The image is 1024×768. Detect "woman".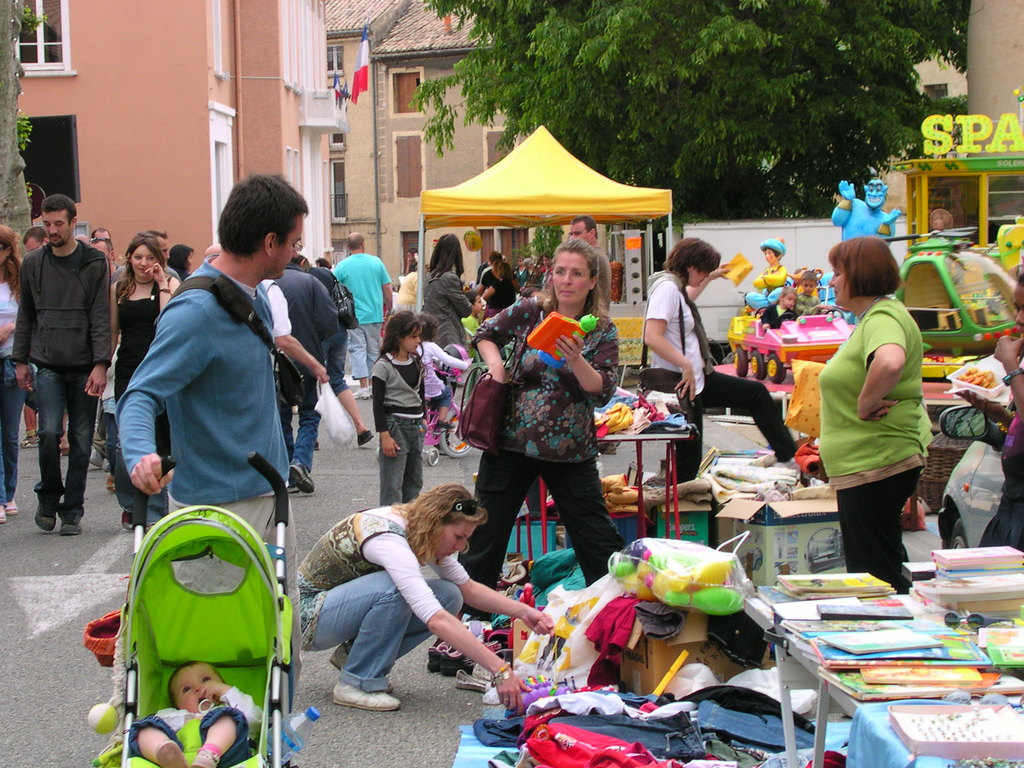
Detection: 819:229:936:595.
